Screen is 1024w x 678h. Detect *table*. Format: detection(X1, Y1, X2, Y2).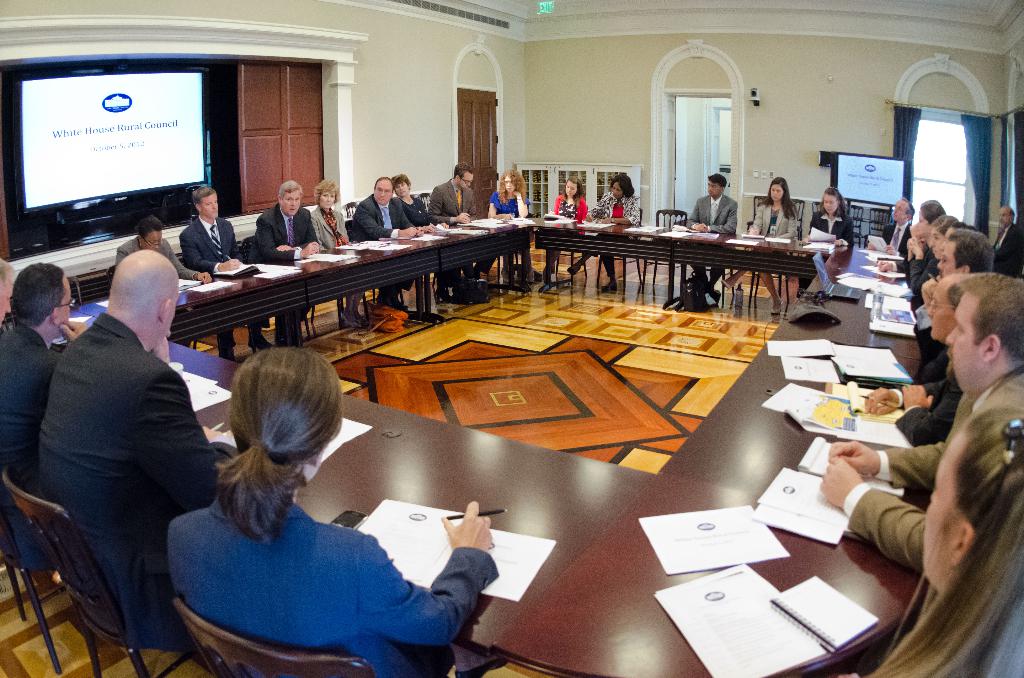
detection(490, 472, 918, 677).
